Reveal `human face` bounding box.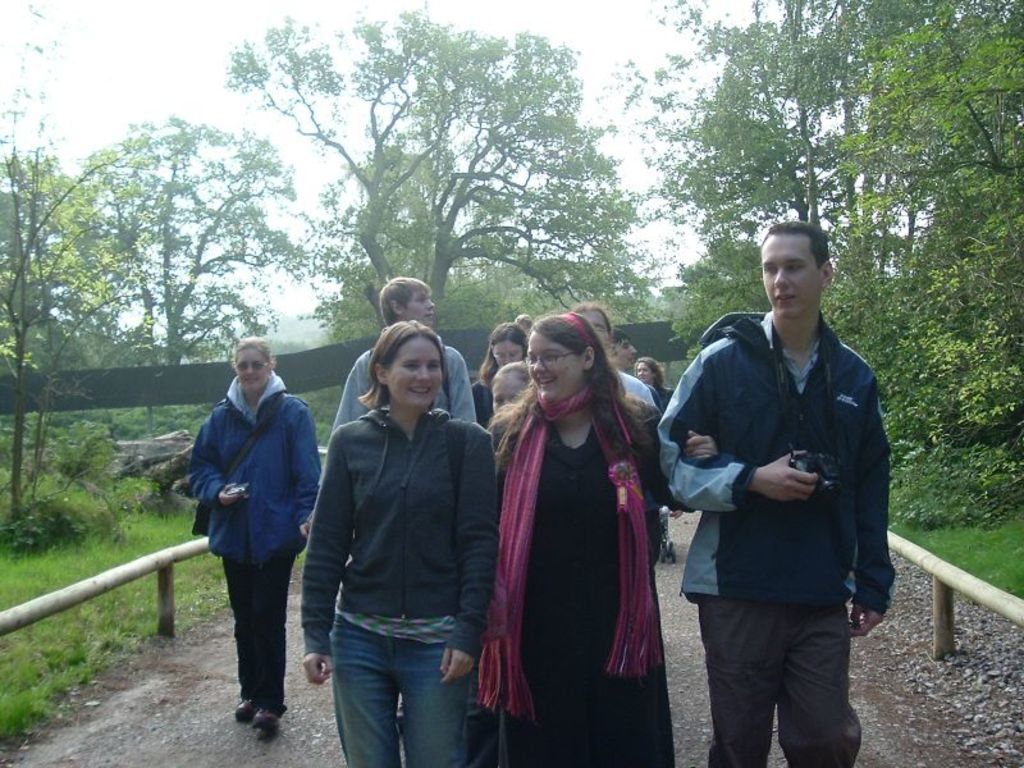
Revealed: l=760, t=234, r=815, b=316.
